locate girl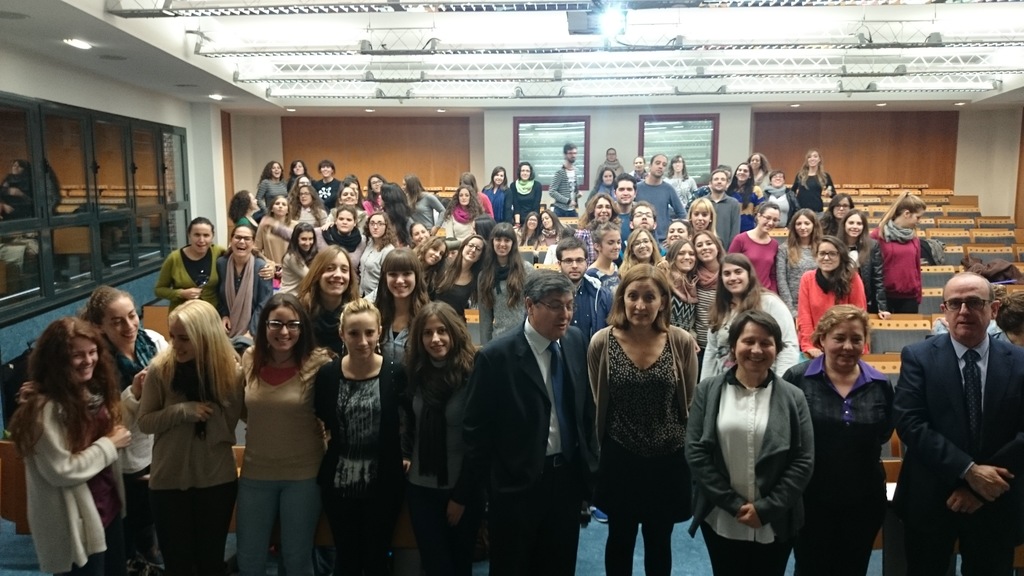
287, 157, 309, 189
